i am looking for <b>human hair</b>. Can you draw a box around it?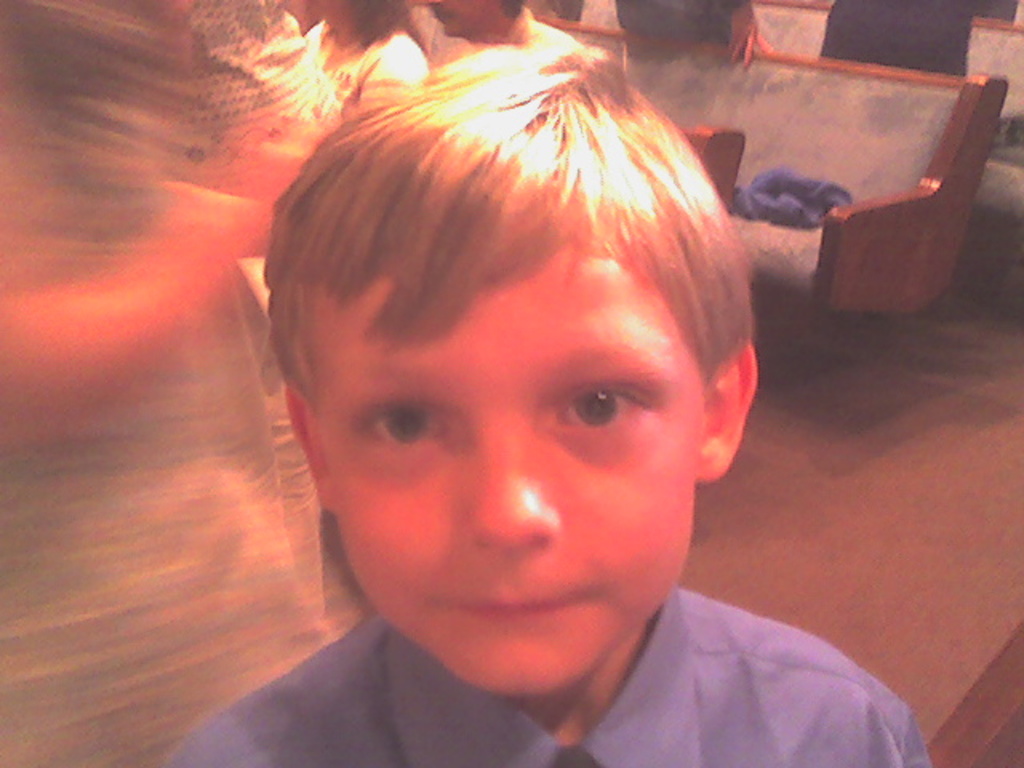
Sure, the bounding box is left=350, top=0, right=419, bottom=45.
